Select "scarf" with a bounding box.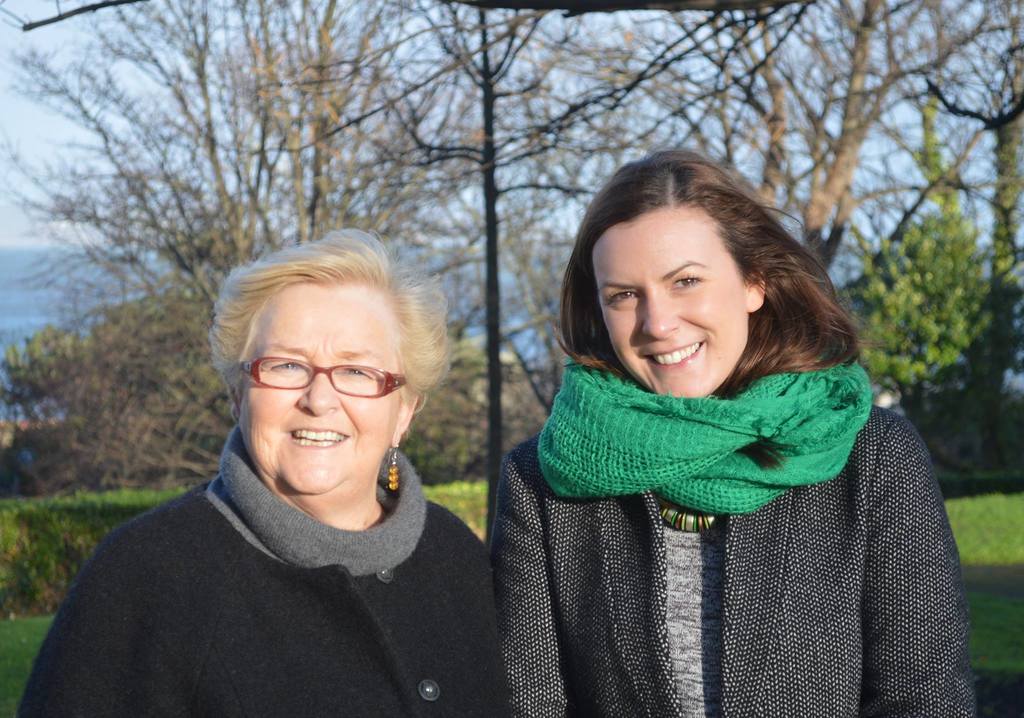
bbox=(535, 357, 875, 518).
